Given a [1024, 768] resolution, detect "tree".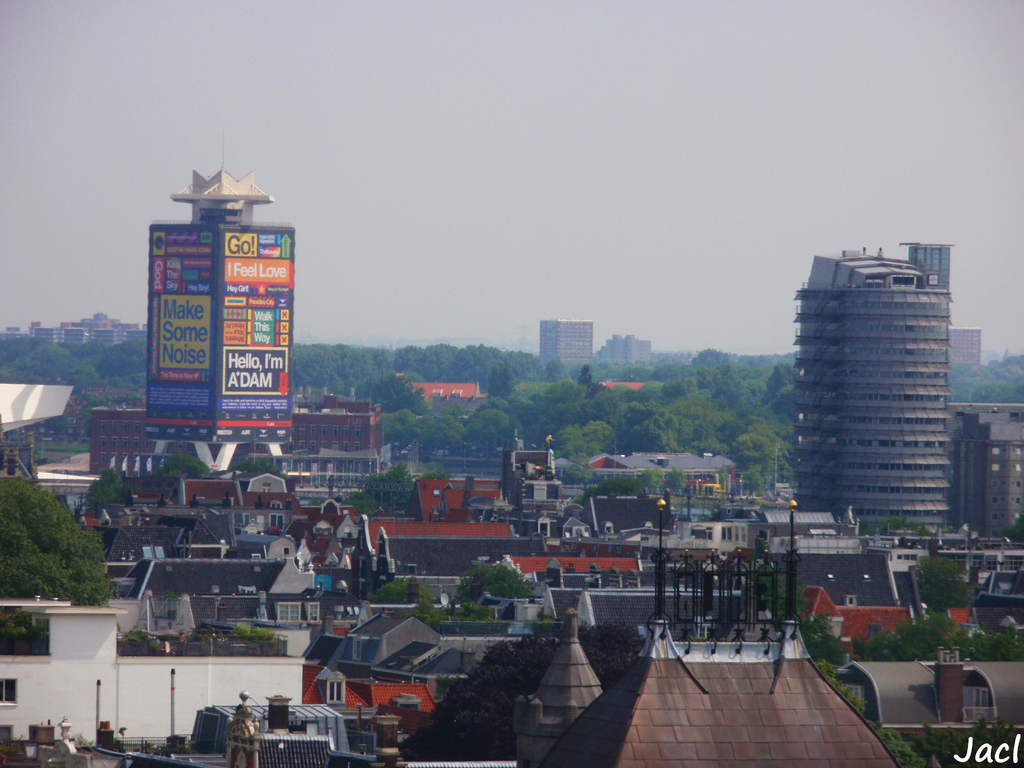
bbox=(168, 456, 209, 477).
